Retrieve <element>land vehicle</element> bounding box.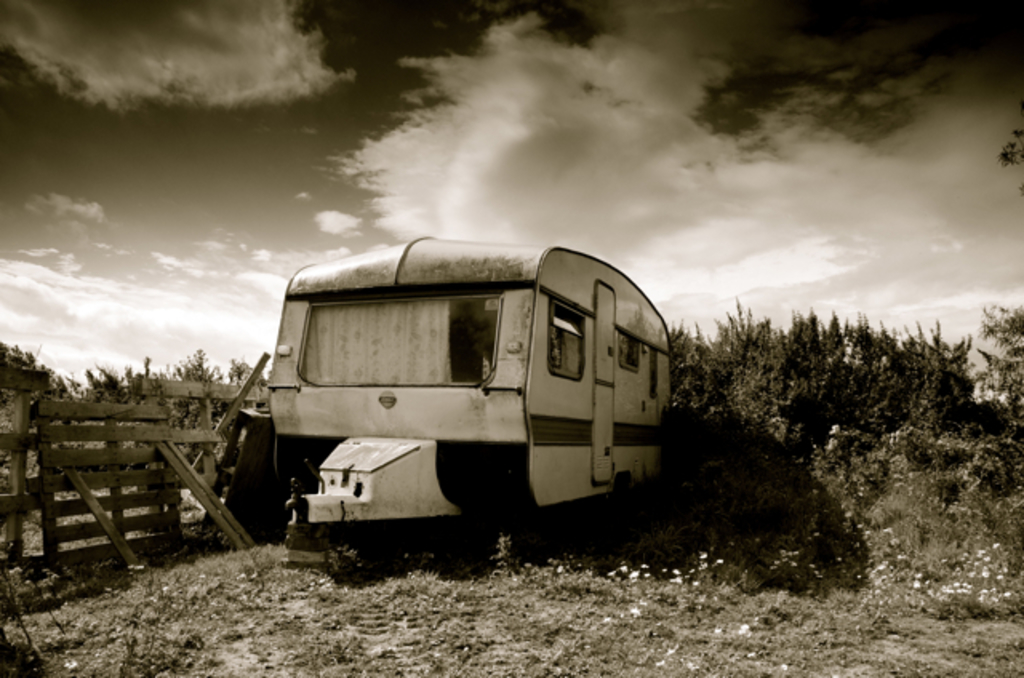
Bounding box: select_region(211, 232, 680, 558).
